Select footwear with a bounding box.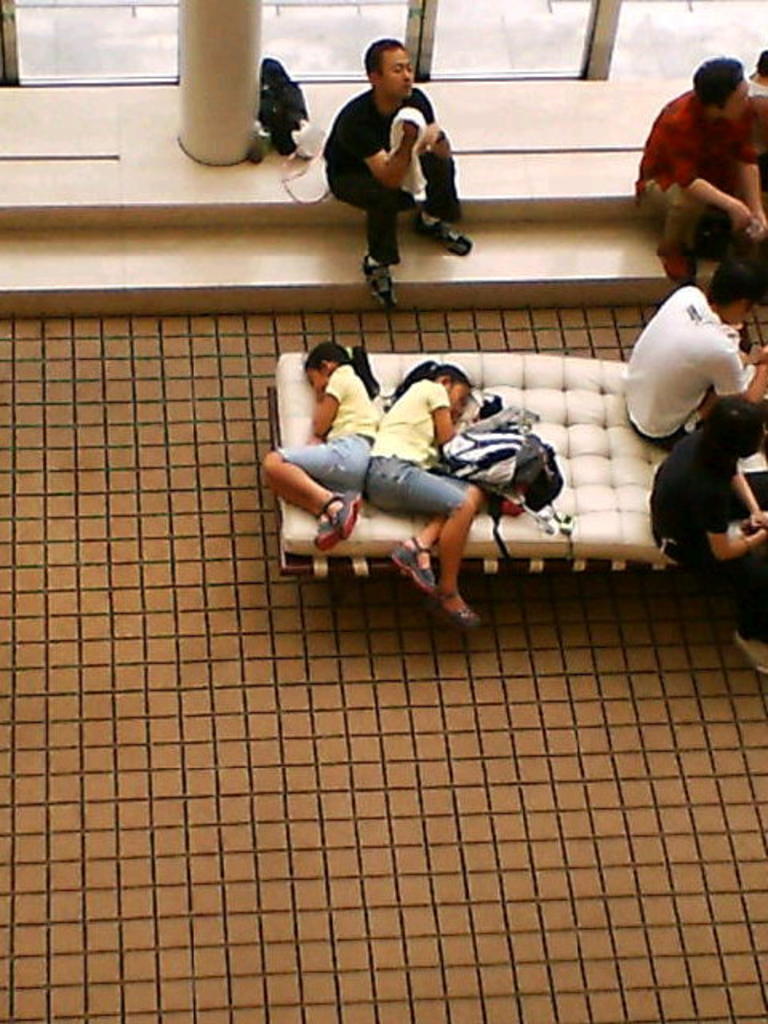
x1=413 y1=221 x2=477 y2=254.
